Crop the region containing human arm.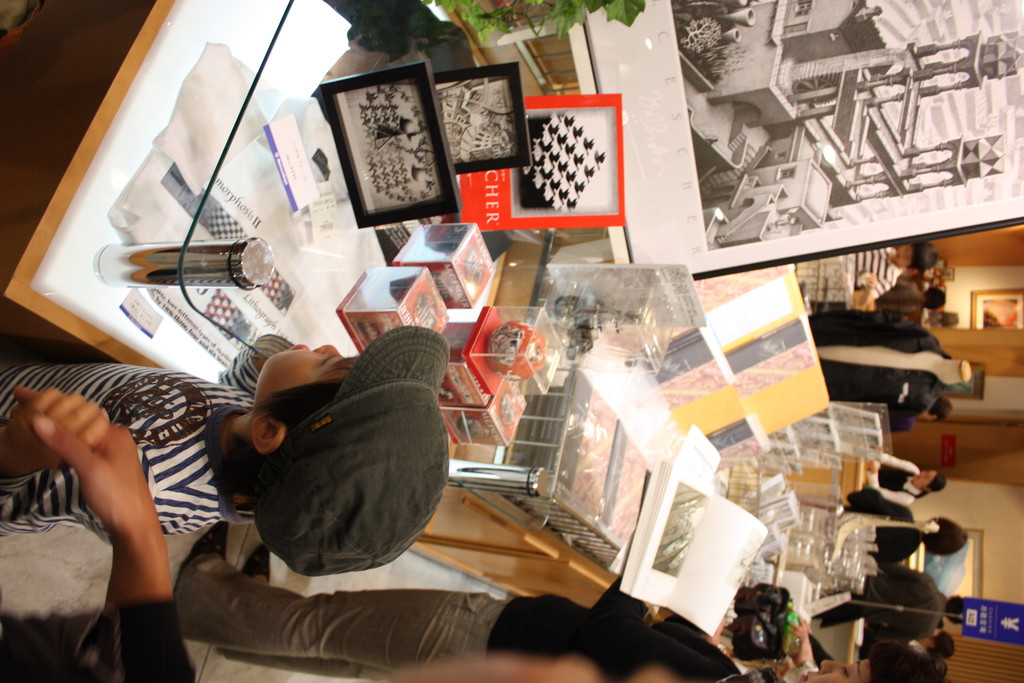
Crop region: bbox=(787, 620, 815, 681).
